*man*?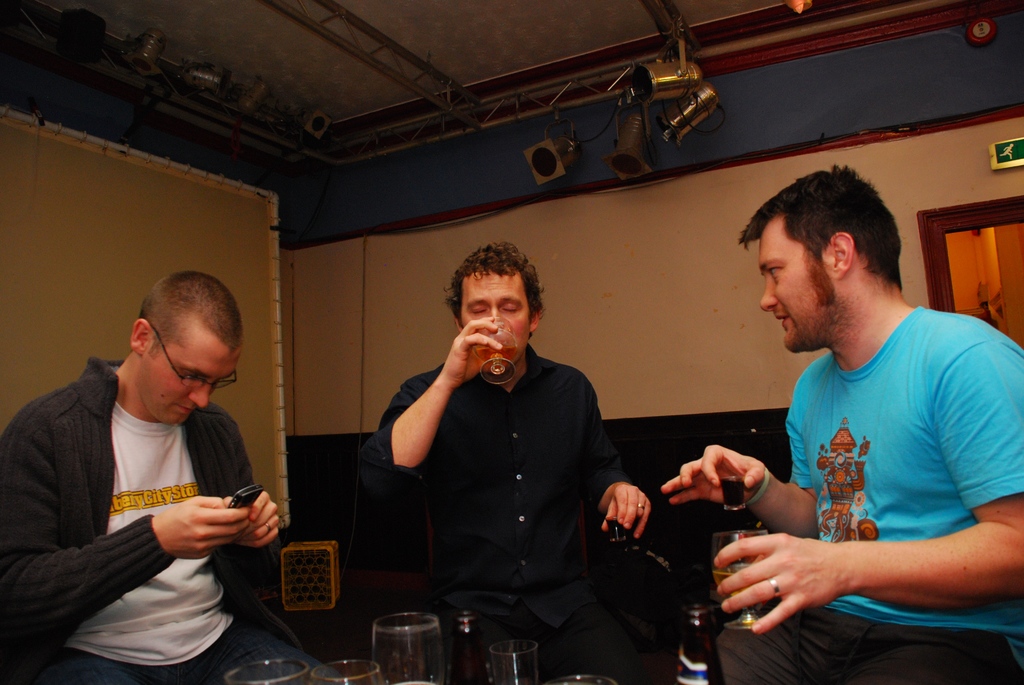
left=661, top=165, right=1023, bottom=684
